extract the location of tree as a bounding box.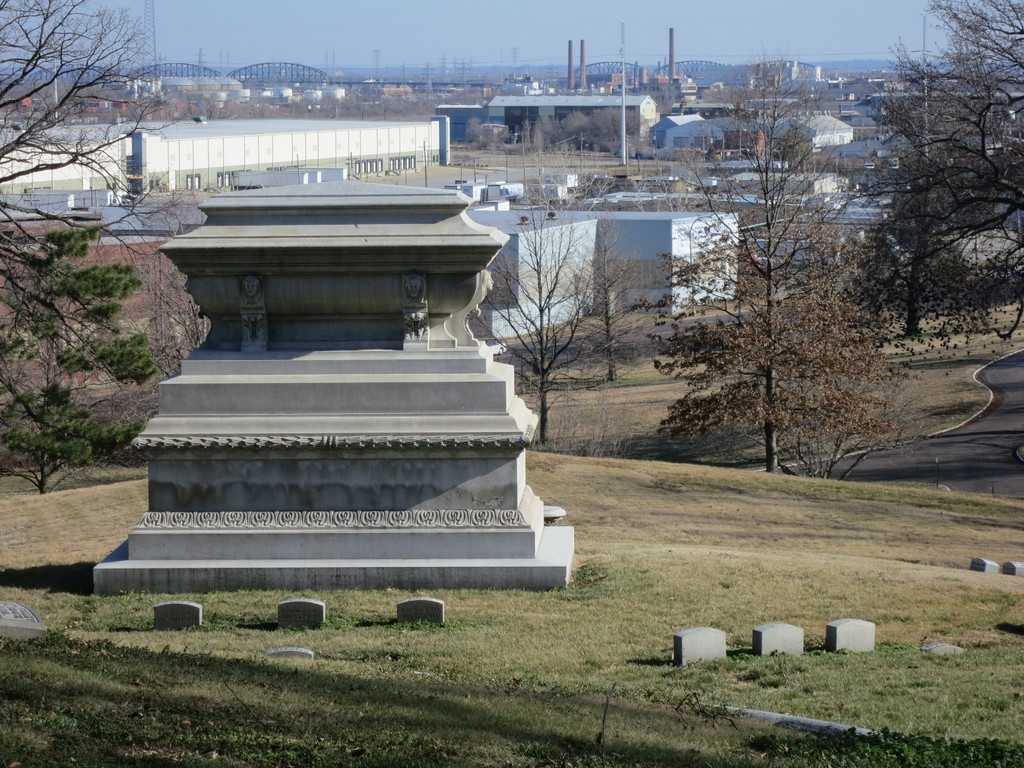
(x1=74, y1=216, x2=200, y2=438).
